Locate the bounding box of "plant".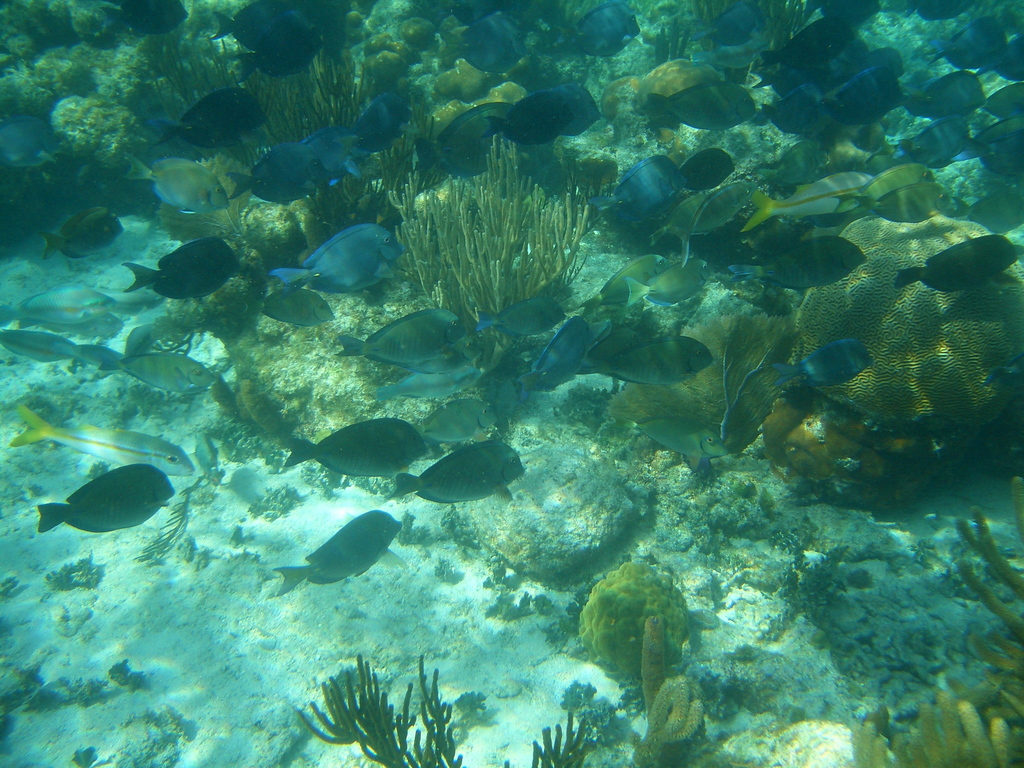
Bounding box: box=[392, 508, 431, 549].
